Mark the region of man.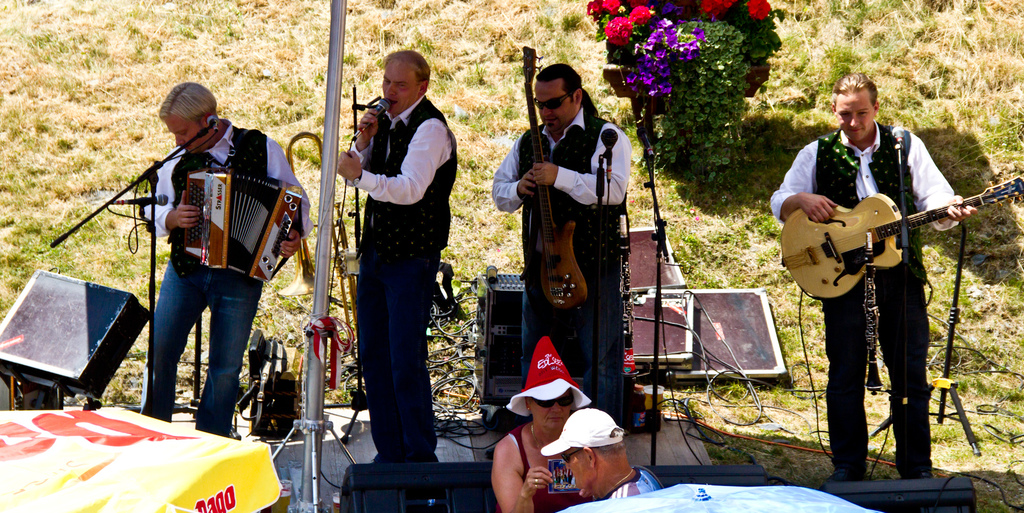
Region: region(772, 71, 968, 471).
